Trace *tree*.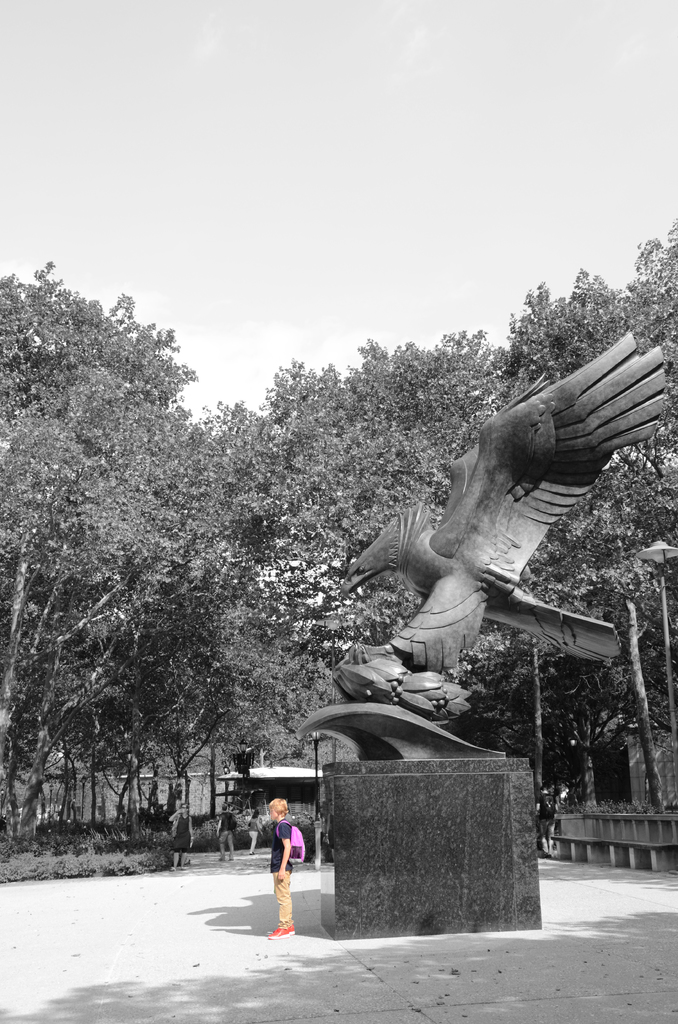
Traced to select_region(468, 266, 636, 815).
